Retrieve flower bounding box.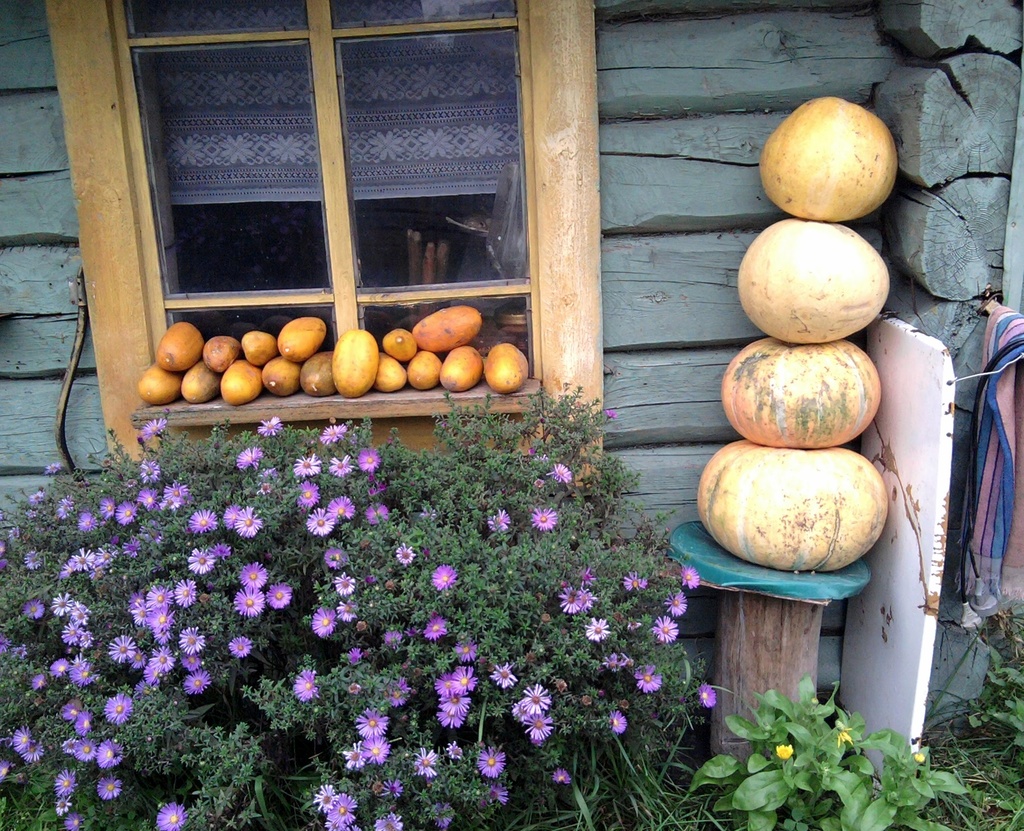
Bounding box: l=455, t=641, r=476, b=664.
